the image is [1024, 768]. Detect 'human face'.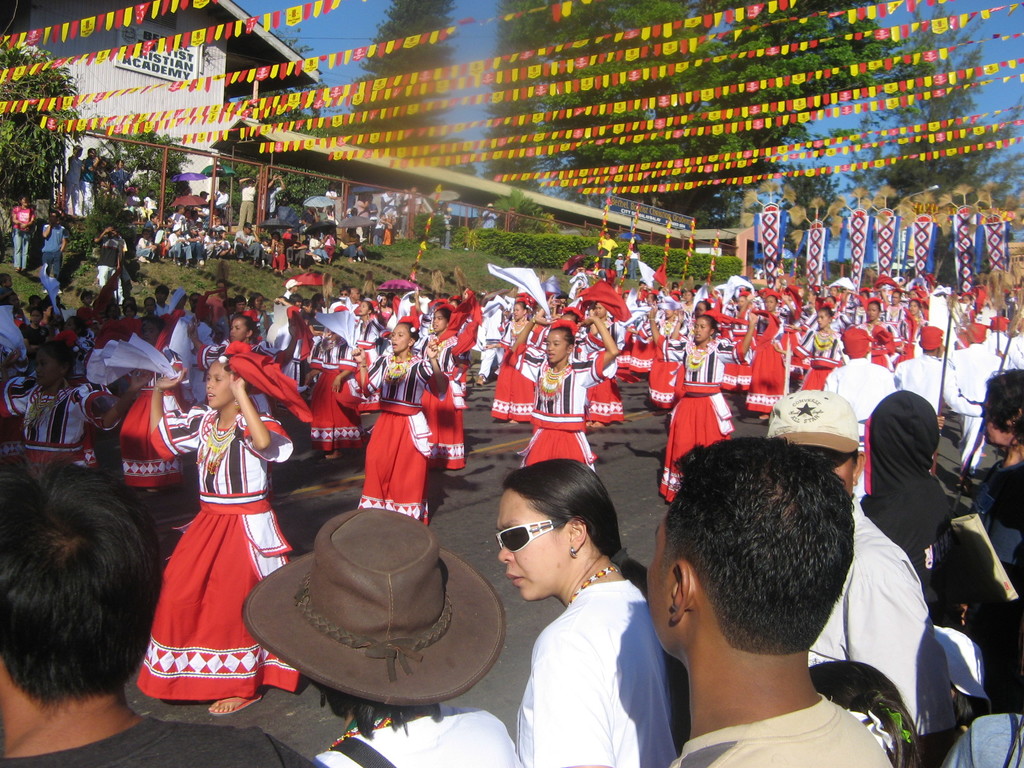
Detection: rect(545, 331, 563, 362).
